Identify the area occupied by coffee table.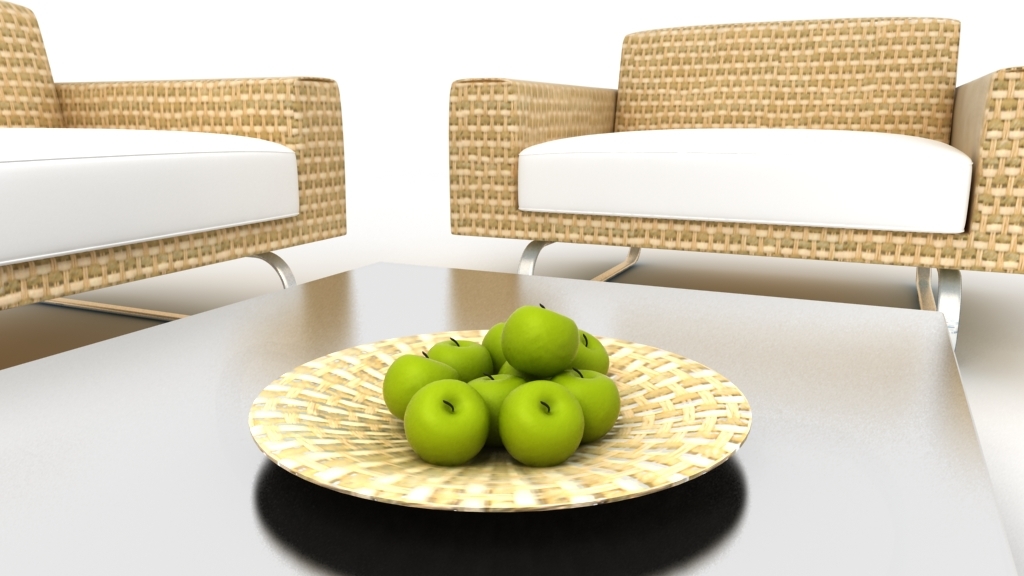
Area: 0/260/1021/575.
